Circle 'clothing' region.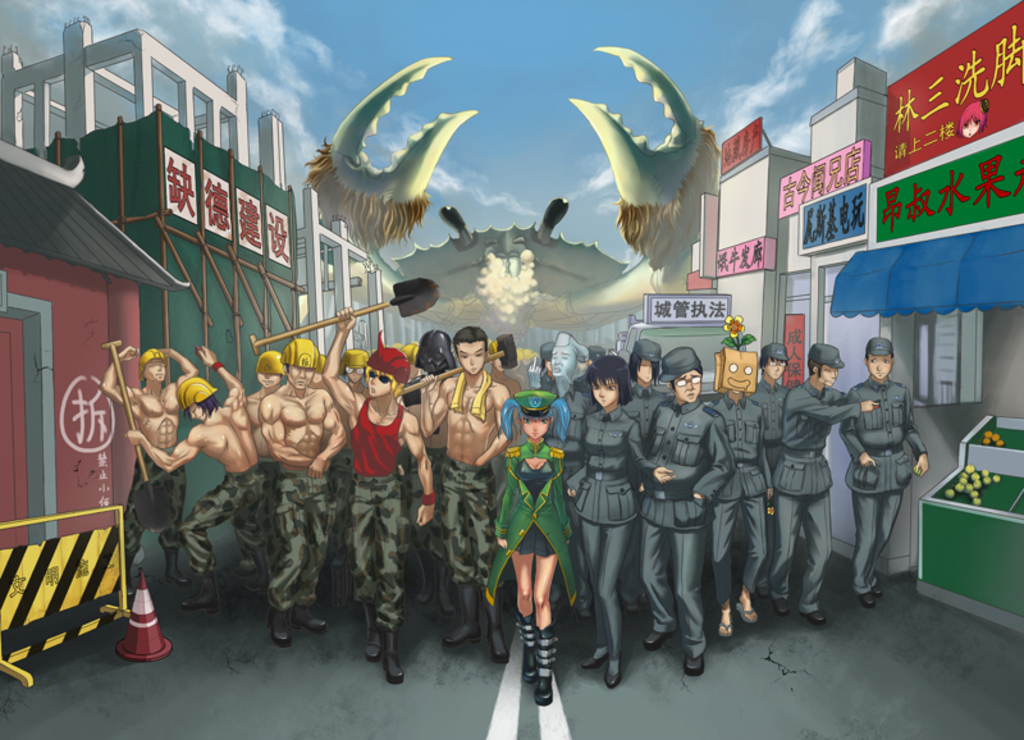
Region: [x1=485, y1=410, x2=579, y2=654].
